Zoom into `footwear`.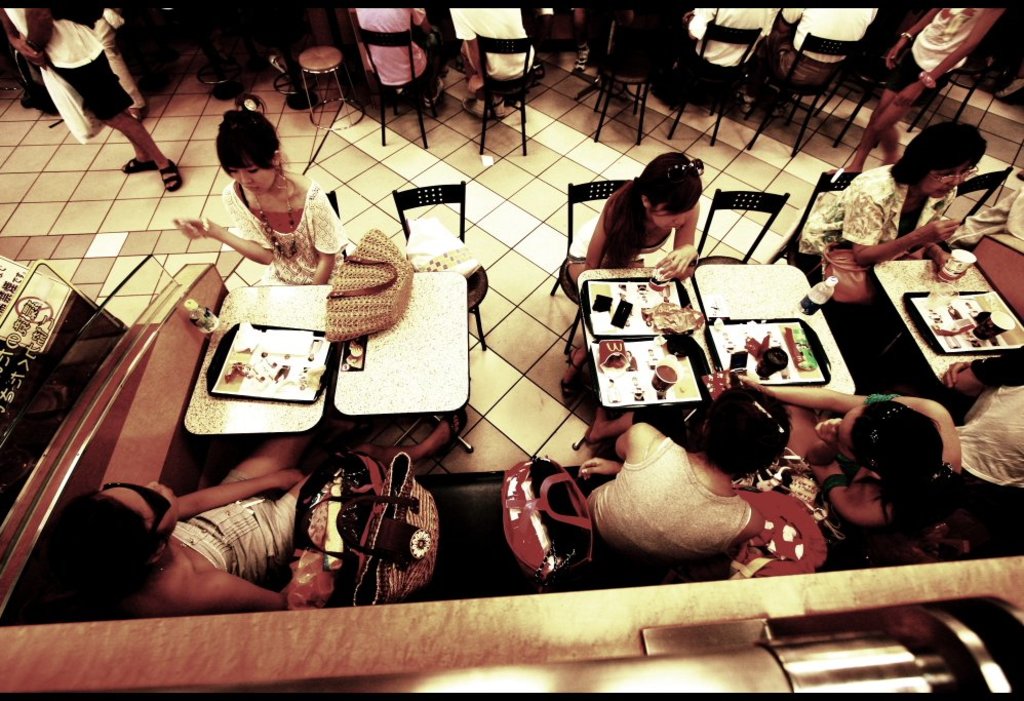
Zoom target: <bbox>123, 159, 156, 172</bbox>.
